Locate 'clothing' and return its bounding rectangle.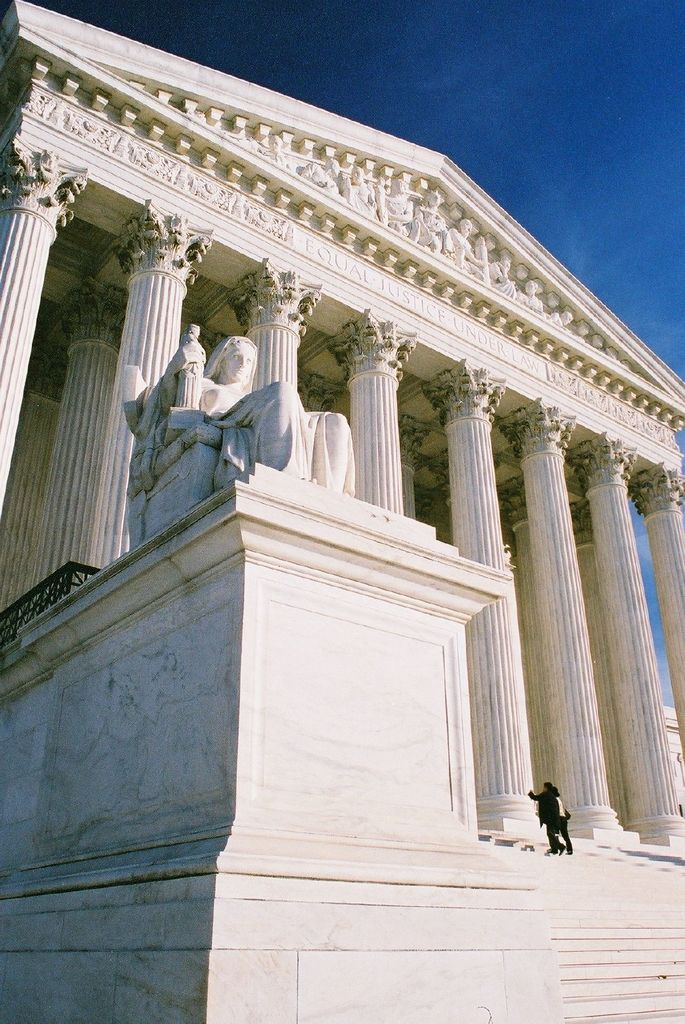
{"left": 532, "top": 791, "right": 574, "bottom": 858}.
